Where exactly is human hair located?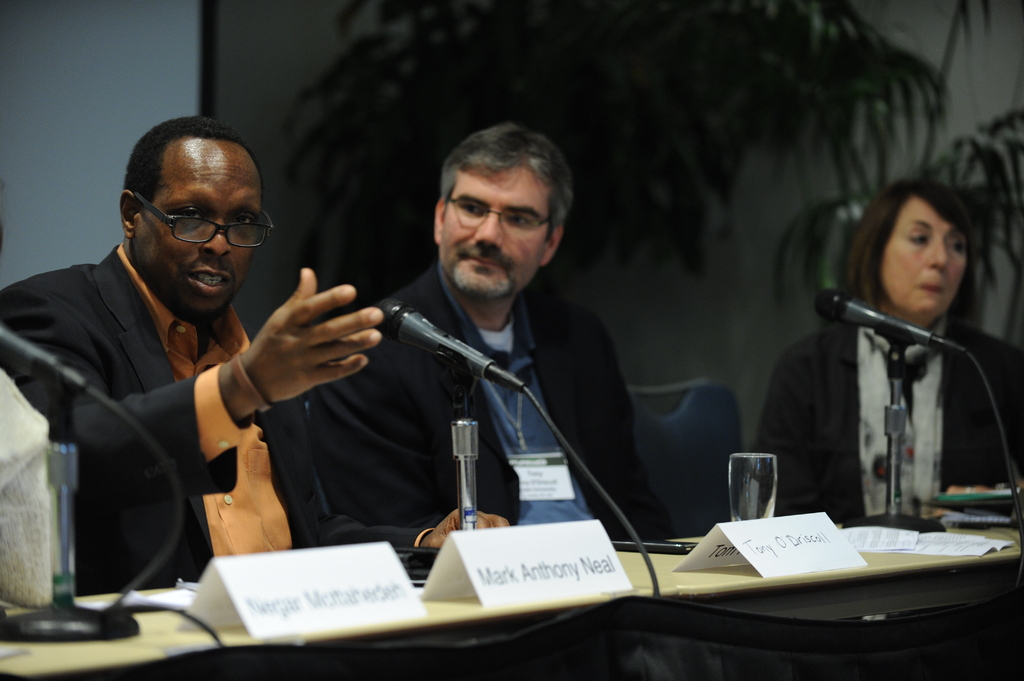
Its bounding box is rect(436, 117, 577, 239).
